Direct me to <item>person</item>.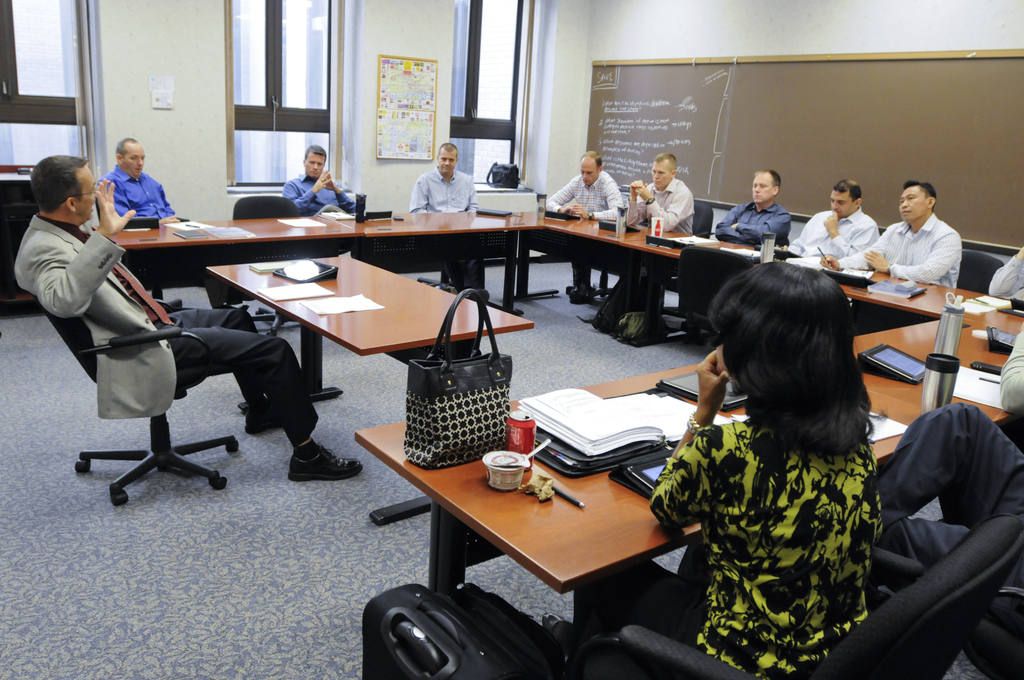
Direction: region(98, 142, 181, 226).
